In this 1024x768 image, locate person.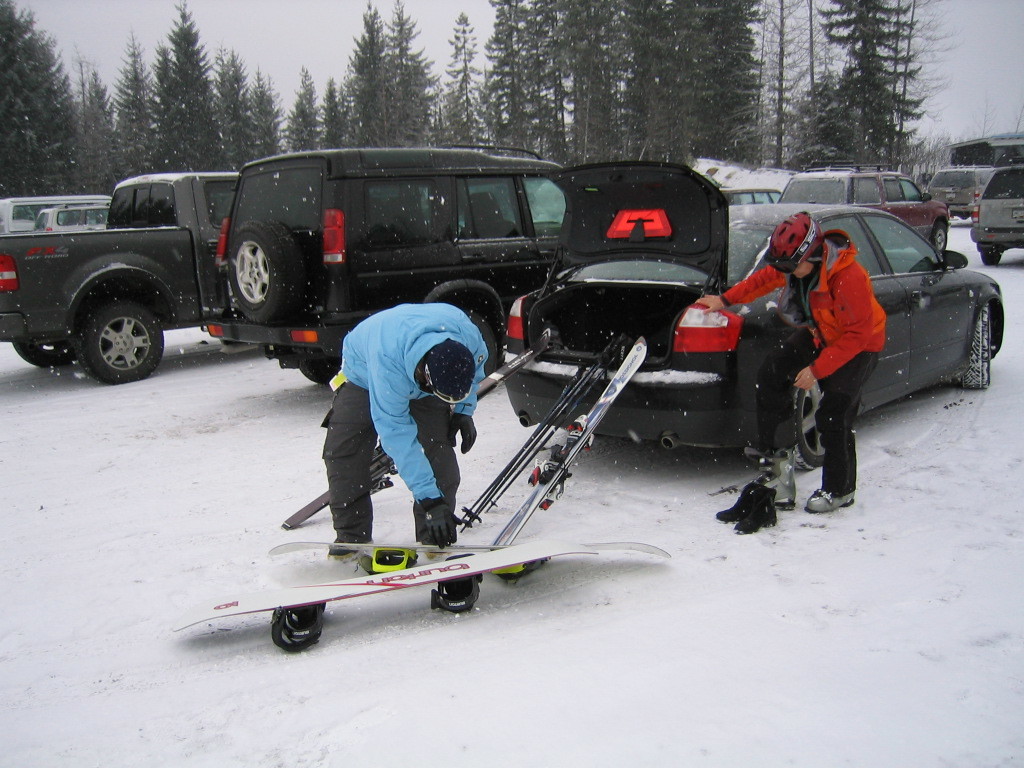
Bounding box: 305/276/480/561.
